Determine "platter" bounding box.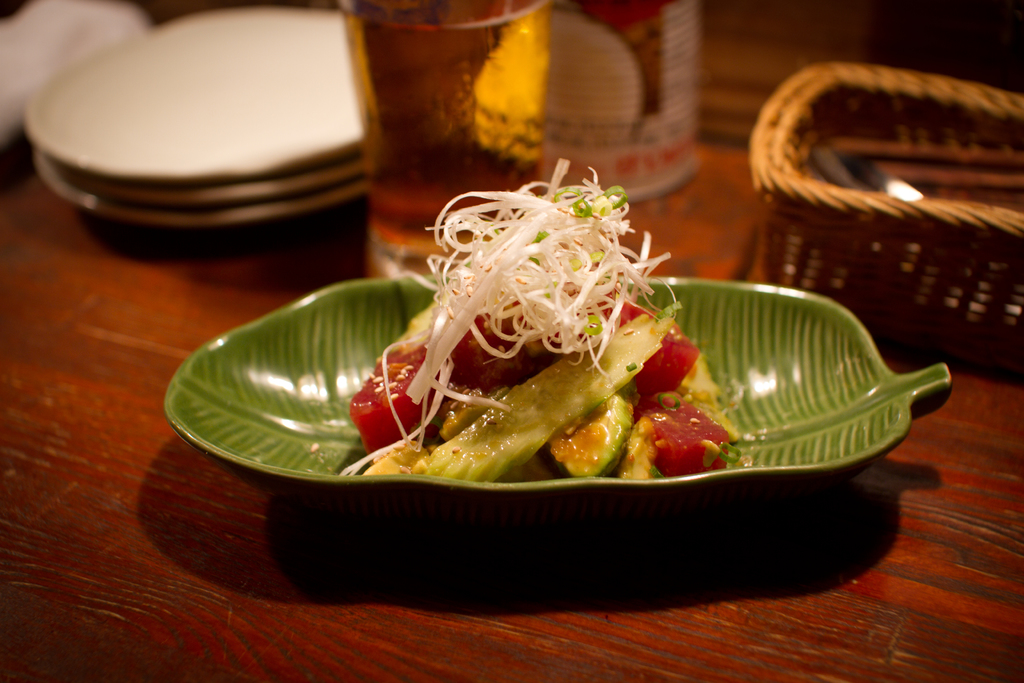
Determined: 161, 271, 952, 490.
